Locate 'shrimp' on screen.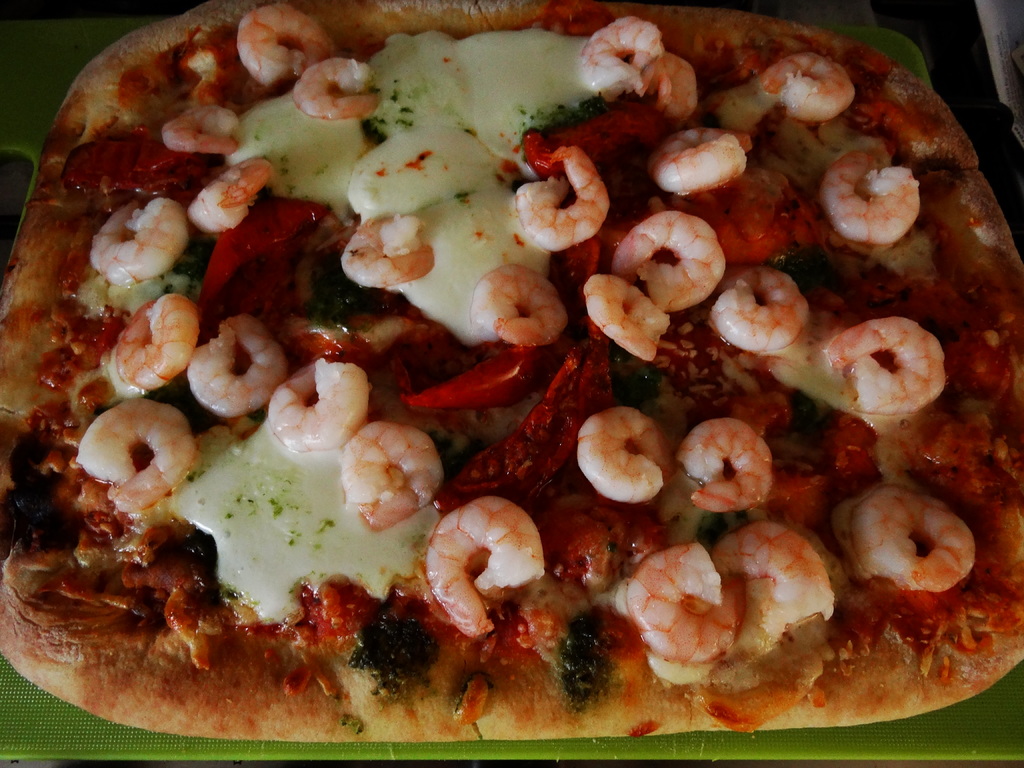
On screen at l=267, t=356, r=371, b=448.
